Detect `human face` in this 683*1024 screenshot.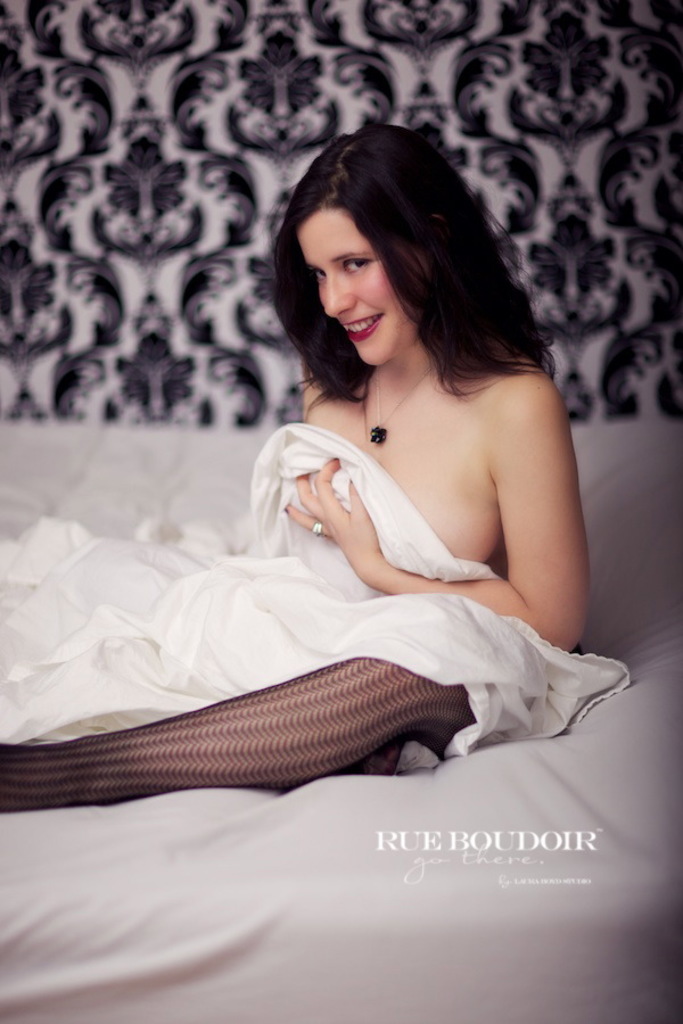
Detection: {"x1": 290, "y1": 201, "x2": 429, "y2": 366}.
